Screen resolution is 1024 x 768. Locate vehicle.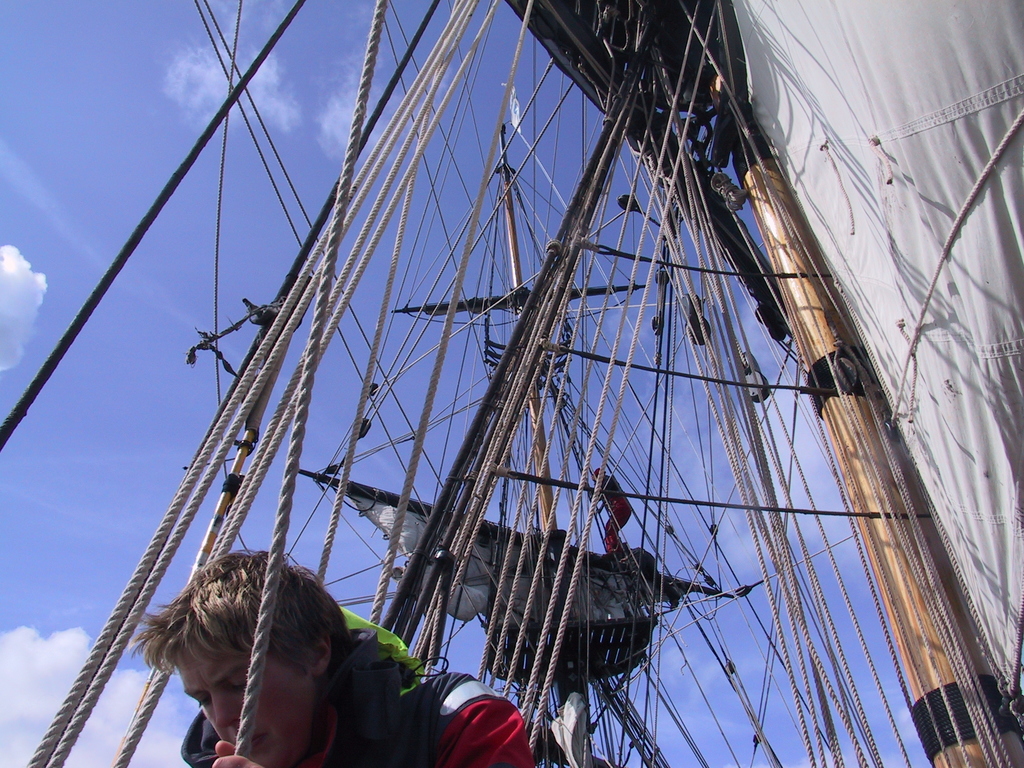
{"x1": 0, "y1": 0, "x2": 1023, "y2": 767}.
